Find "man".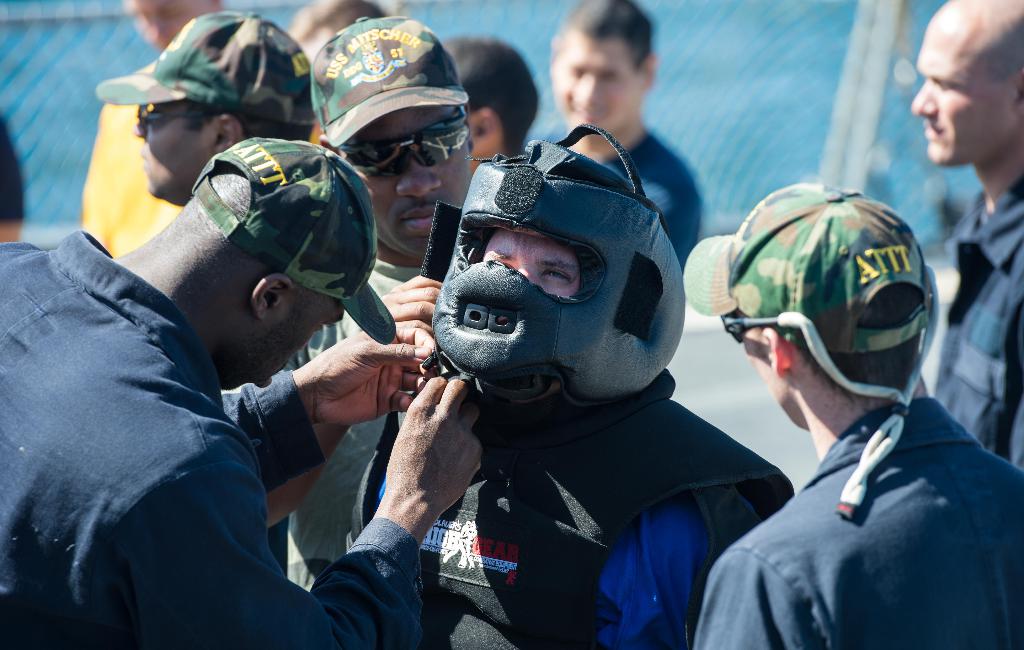
96 10 322 207.
